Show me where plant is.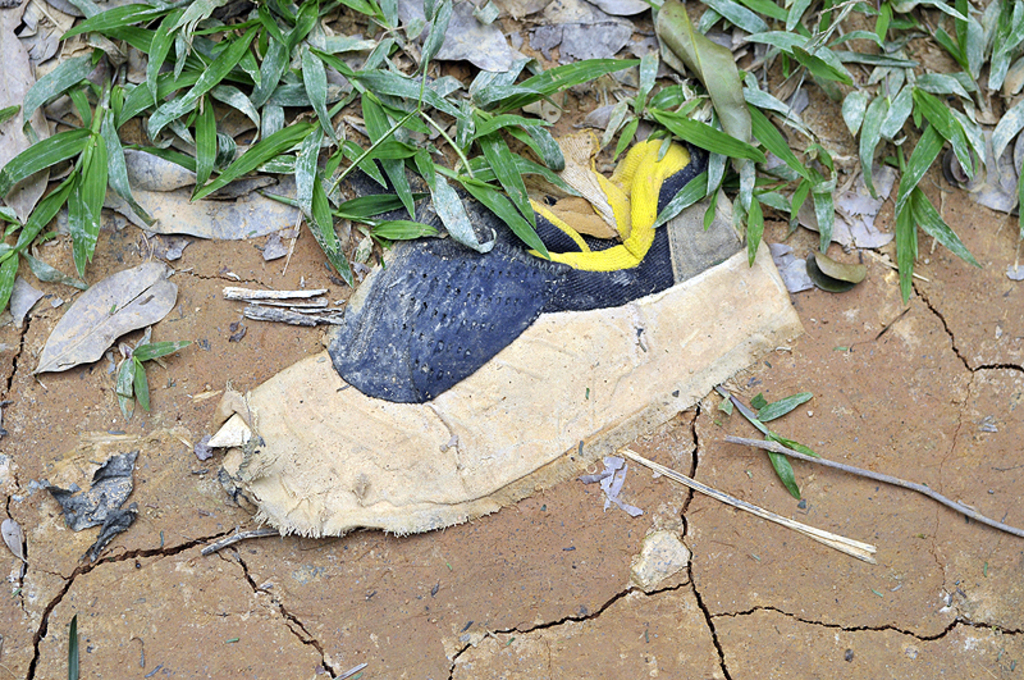
plant is at locate(618, 32, 1010, 307).
